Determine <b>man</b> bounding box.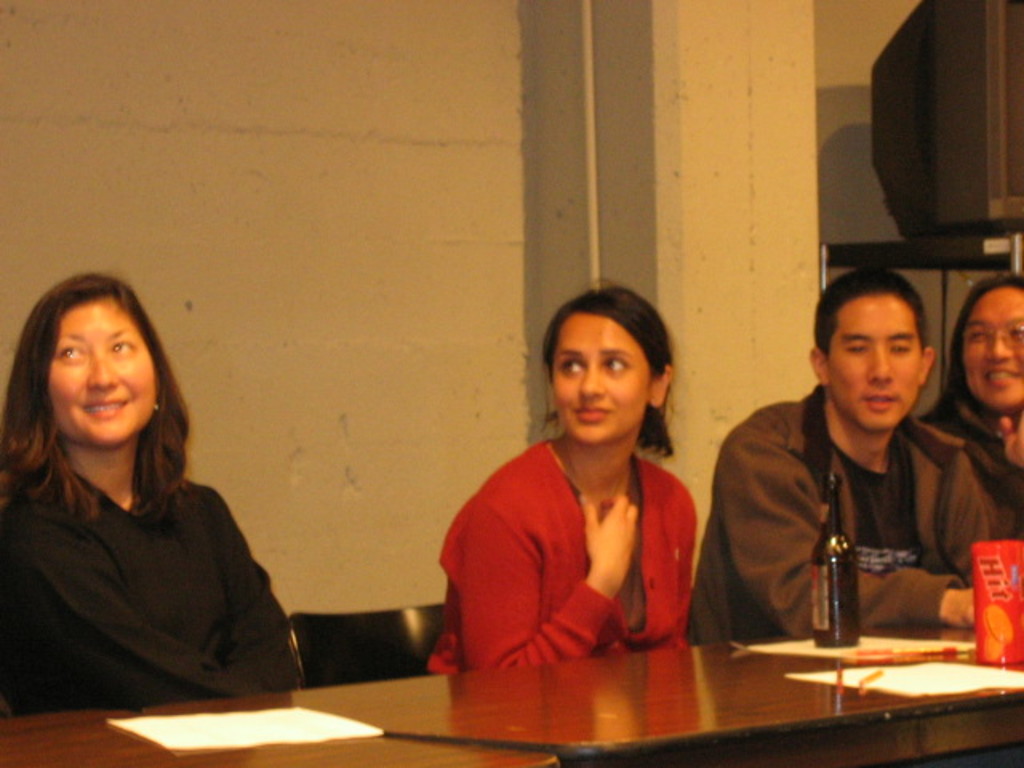
Determined: [x1=682, y1=253, x2=1013, y2=640].
